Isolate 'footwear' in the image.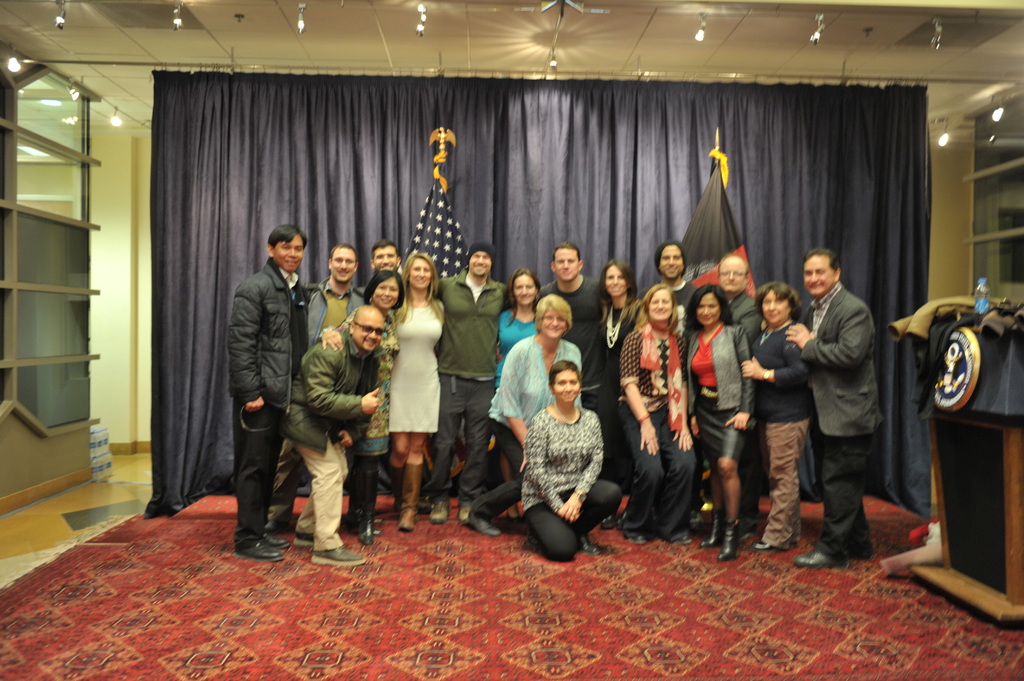
Isolated region: crop(292, 536, 314, 549).
